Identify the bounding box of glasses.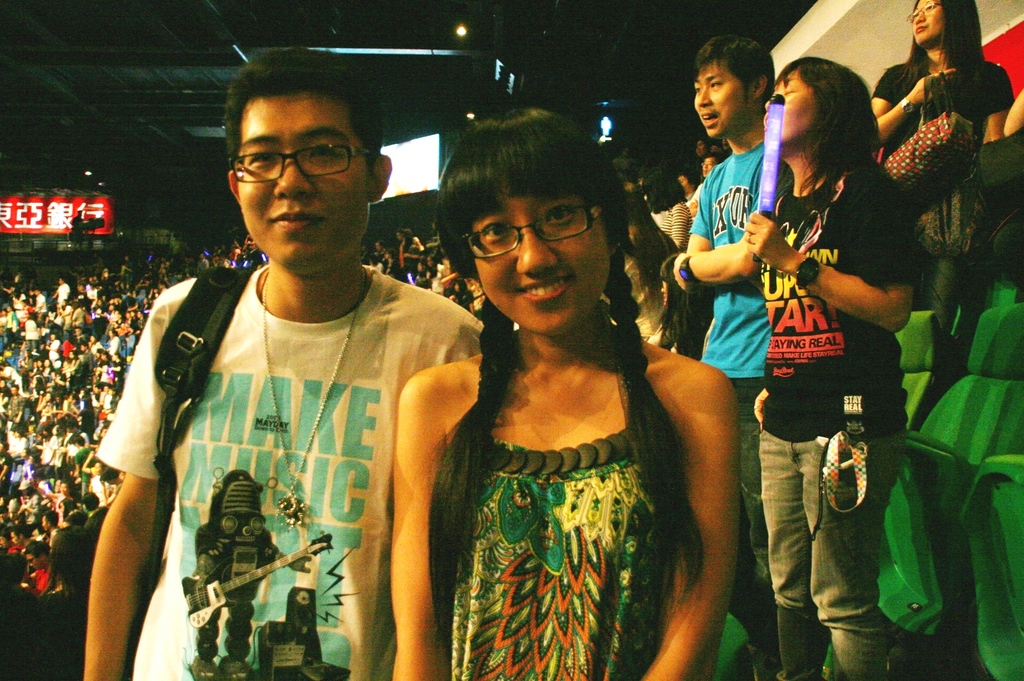
(x1=456, y1=203, x2=605, y2=257).
